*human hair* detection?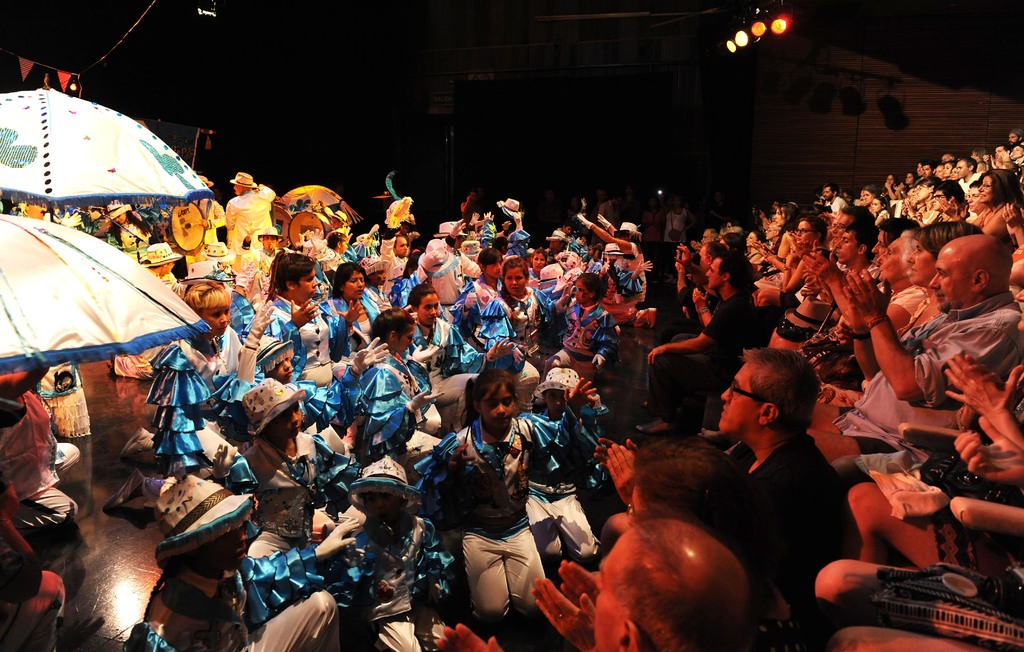
633:434:774:633
